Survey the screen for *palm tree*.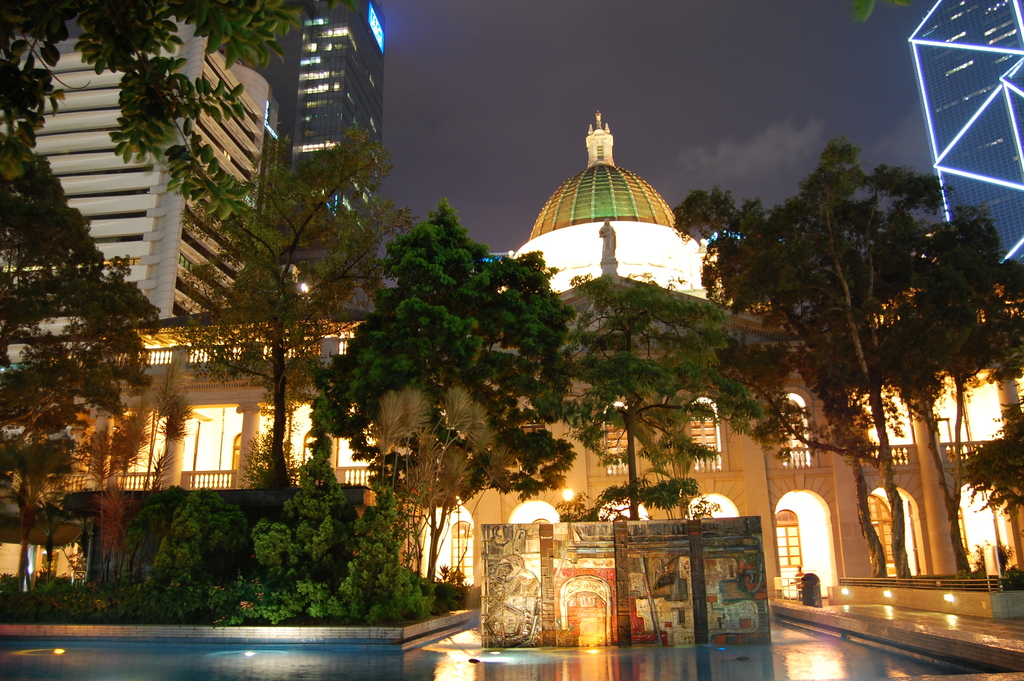
Survey found: region(847, 196, 953, 594).
